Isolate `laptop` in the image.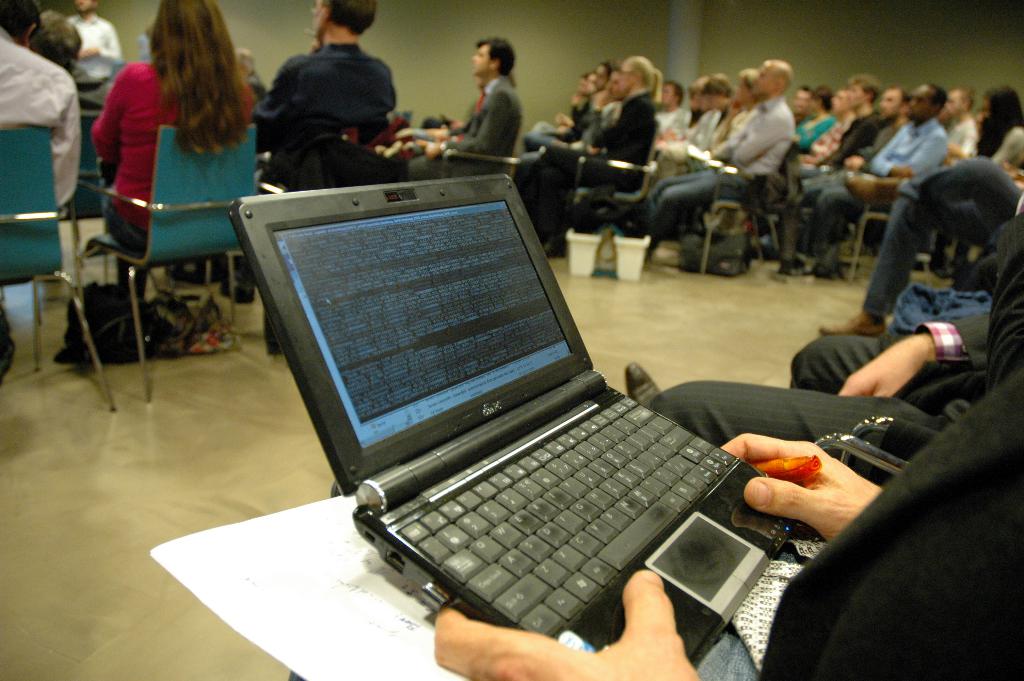
Isolated region: (228, 170, 792, 672).
